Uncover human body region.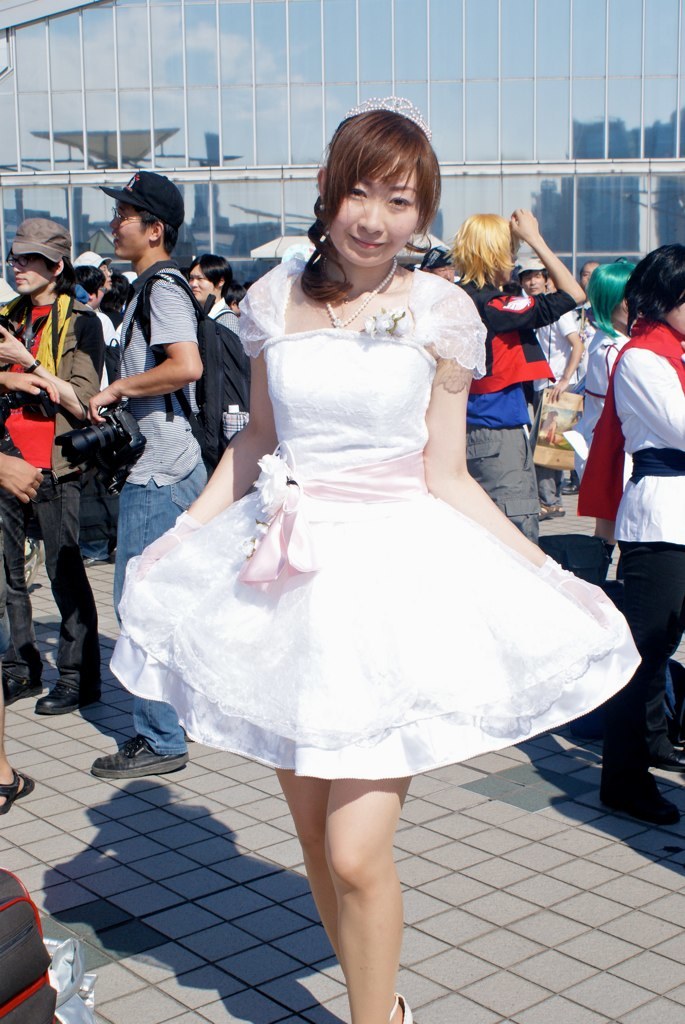
Uncovered: detection(0, 211, 130, 711).
